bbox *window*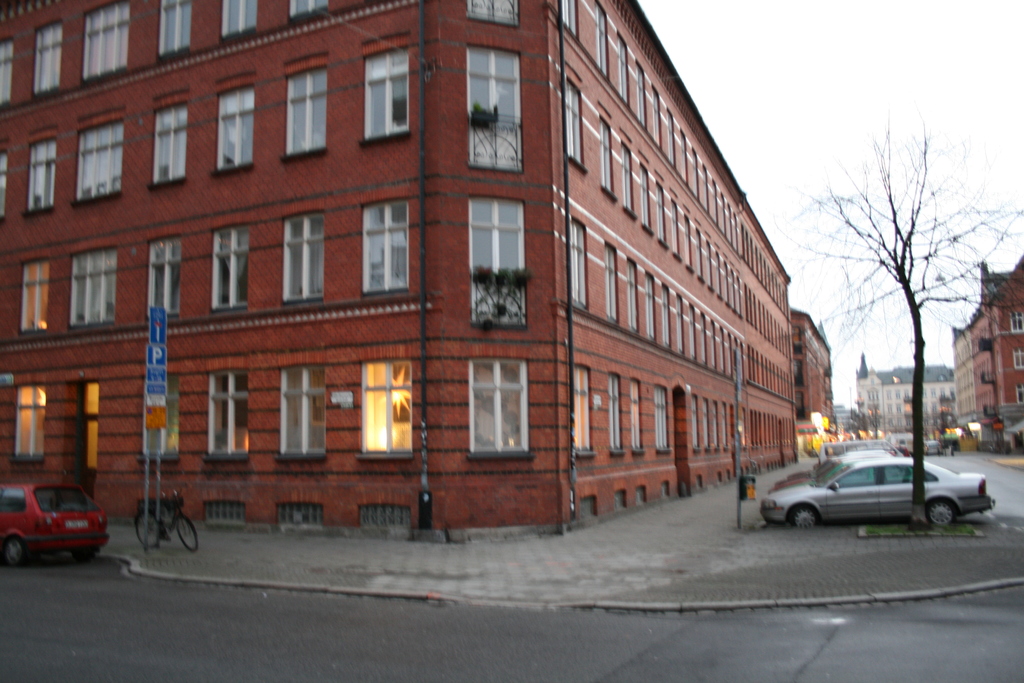
x1=283, y1=65, x2=339, y2=159
